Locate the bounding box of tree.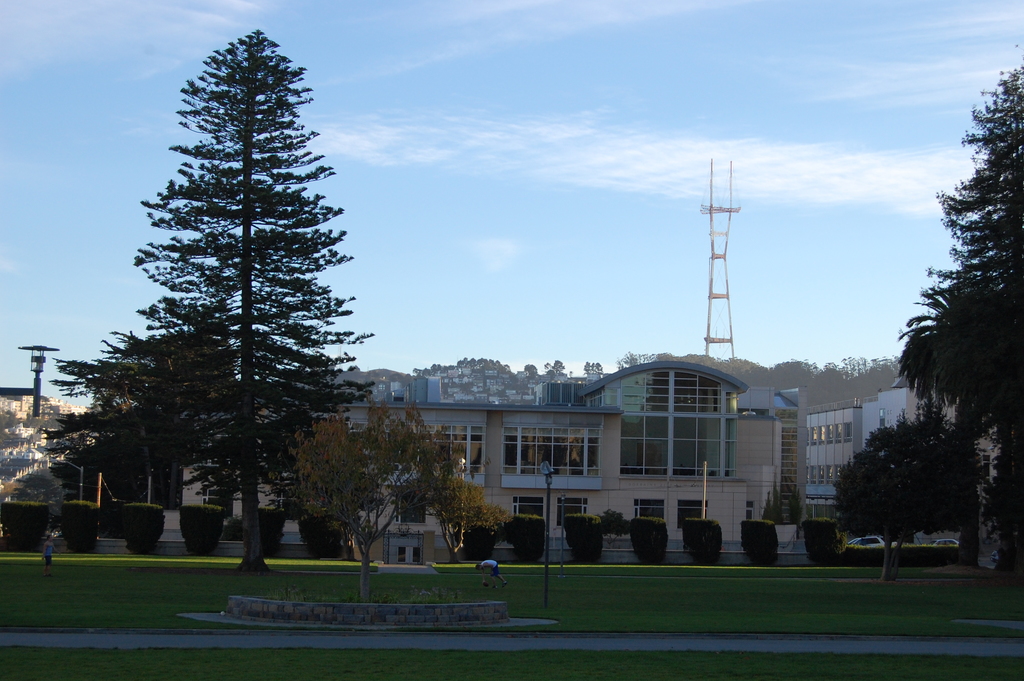
Bounding box: [545, 354, 577, 382].
